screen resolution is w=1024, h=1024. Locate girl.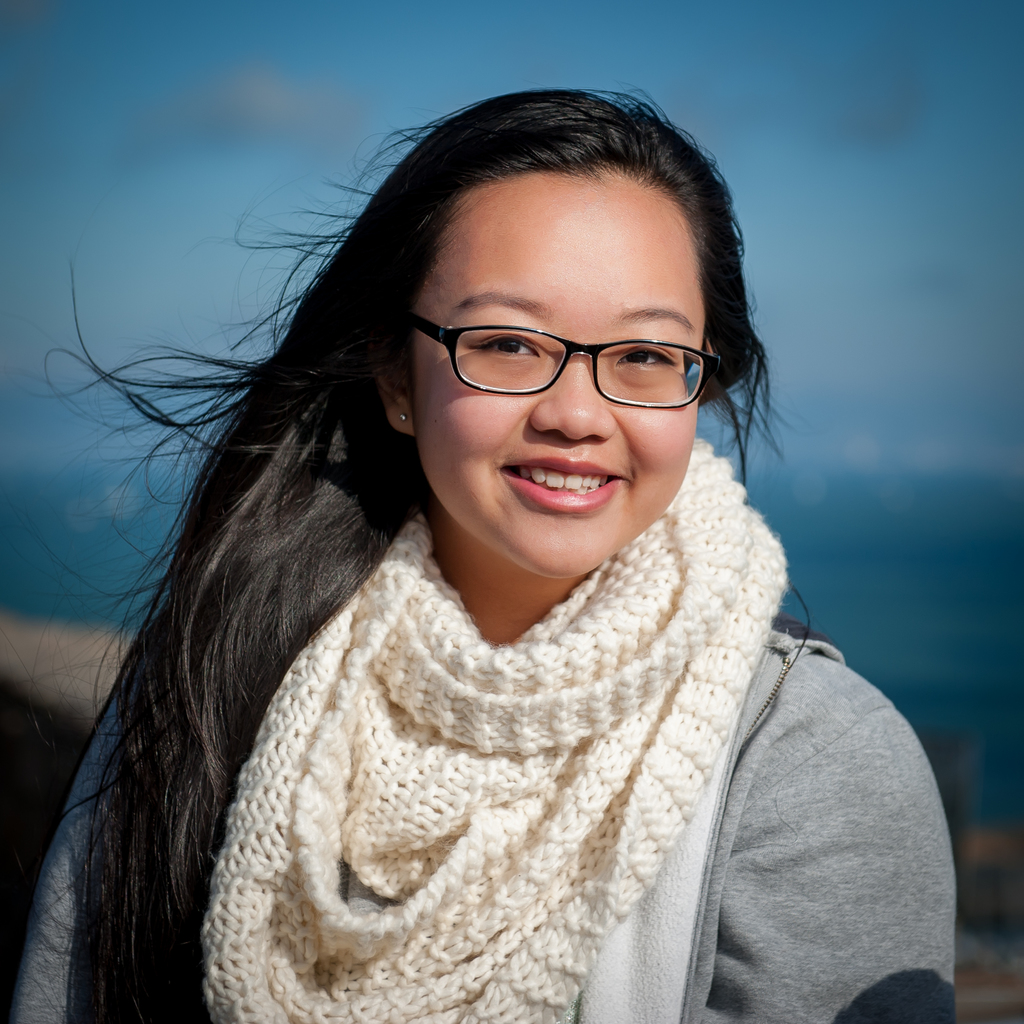
BBox(0, 90, 956, 1023).
